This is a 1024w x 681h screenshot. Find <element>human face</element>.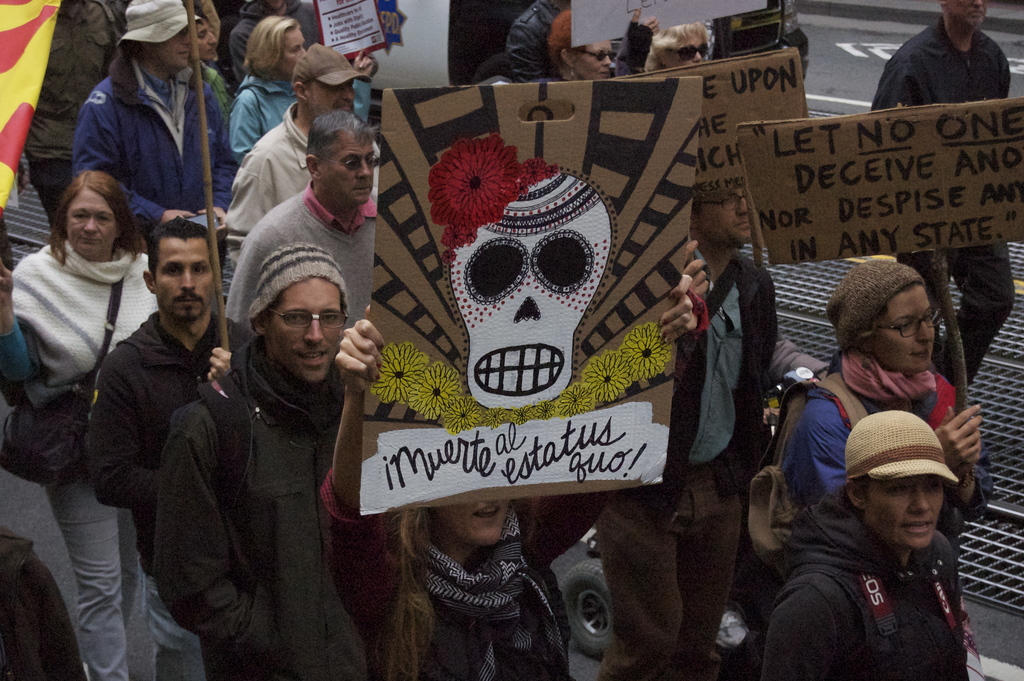
Bounding box: rect(864, 476, 947, 549).
